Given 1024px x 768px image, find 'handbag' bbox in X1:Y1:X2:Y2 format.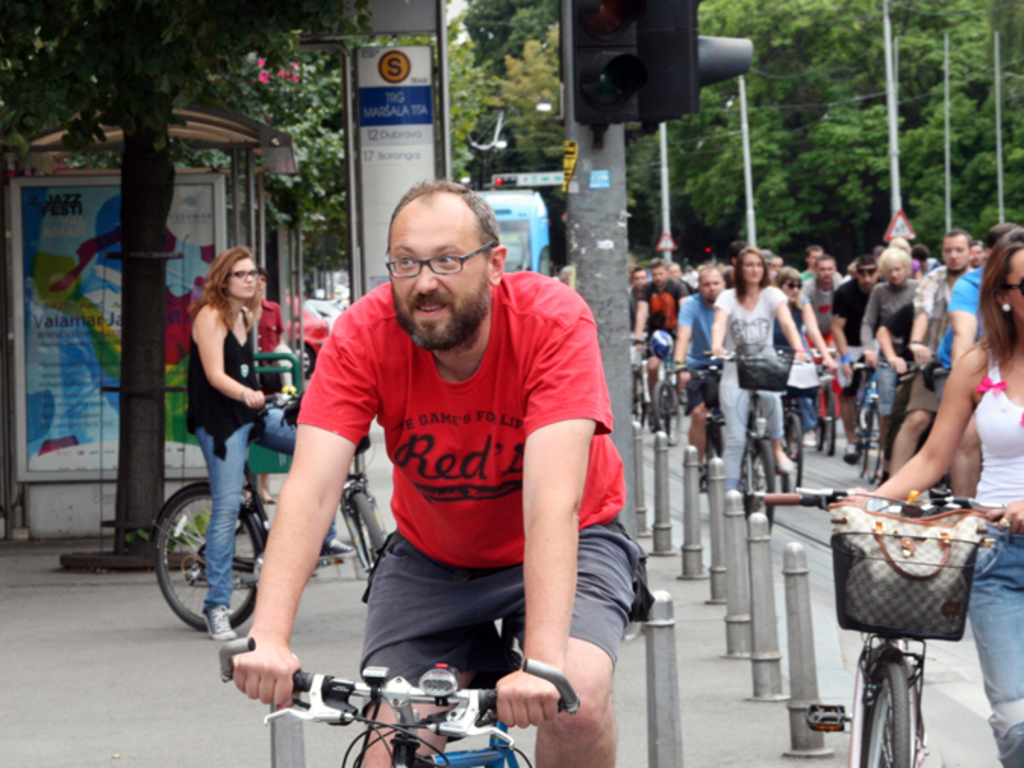
827:495:995:629.
